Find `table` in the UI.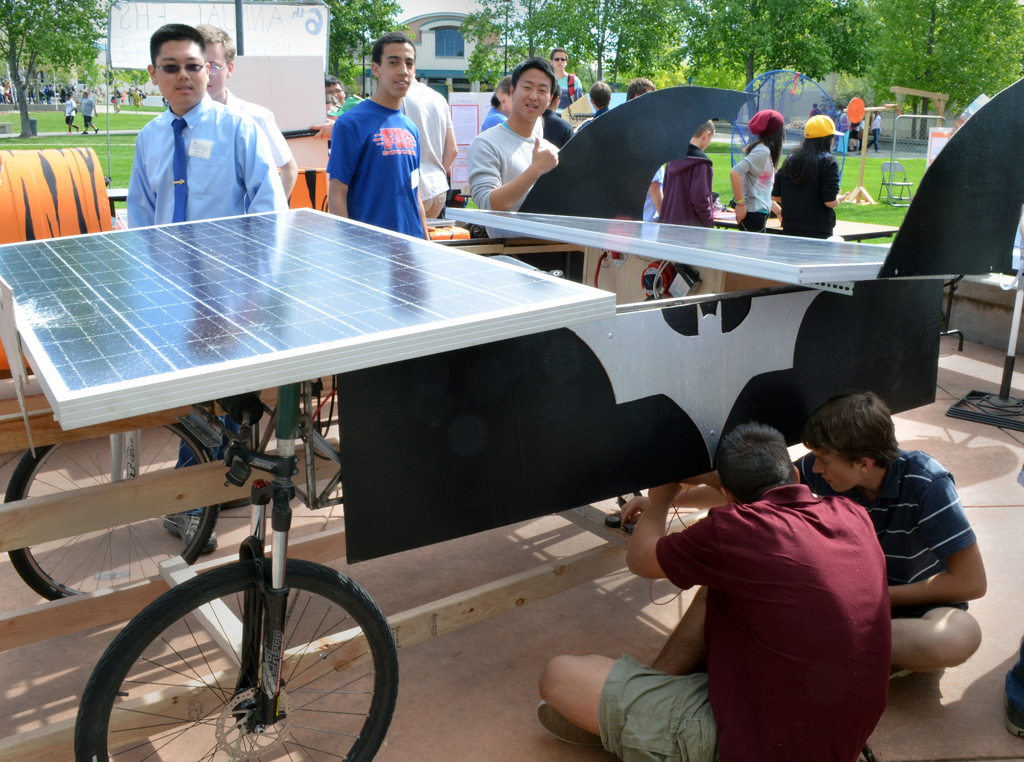
UI element at Rect(0, 201, 625, 425).
